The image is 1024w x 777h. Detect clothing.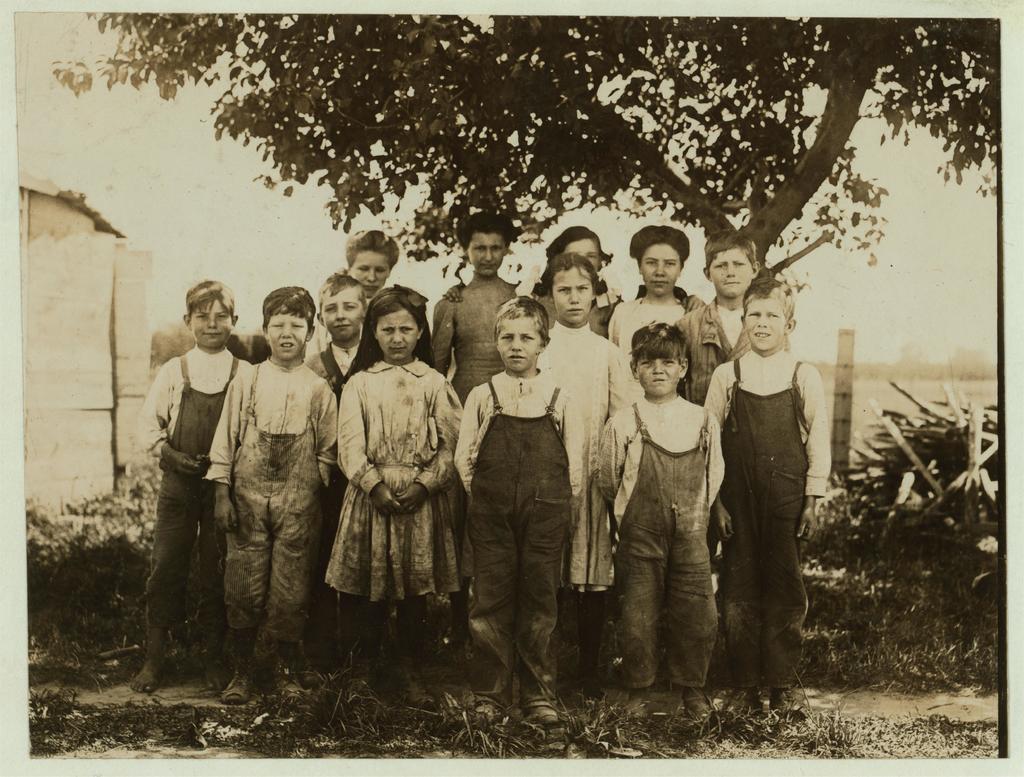
Detection: Rect(455, 378, 589, 691).
